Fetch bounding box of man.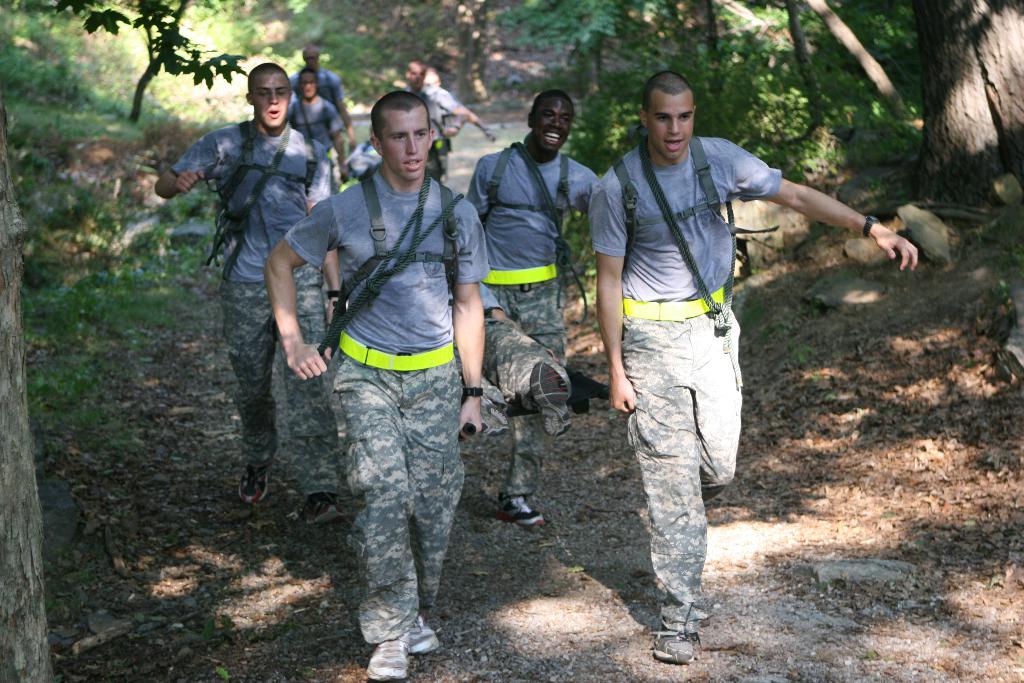
Bbox: left=474, top=89, right=620, bottom=529.
